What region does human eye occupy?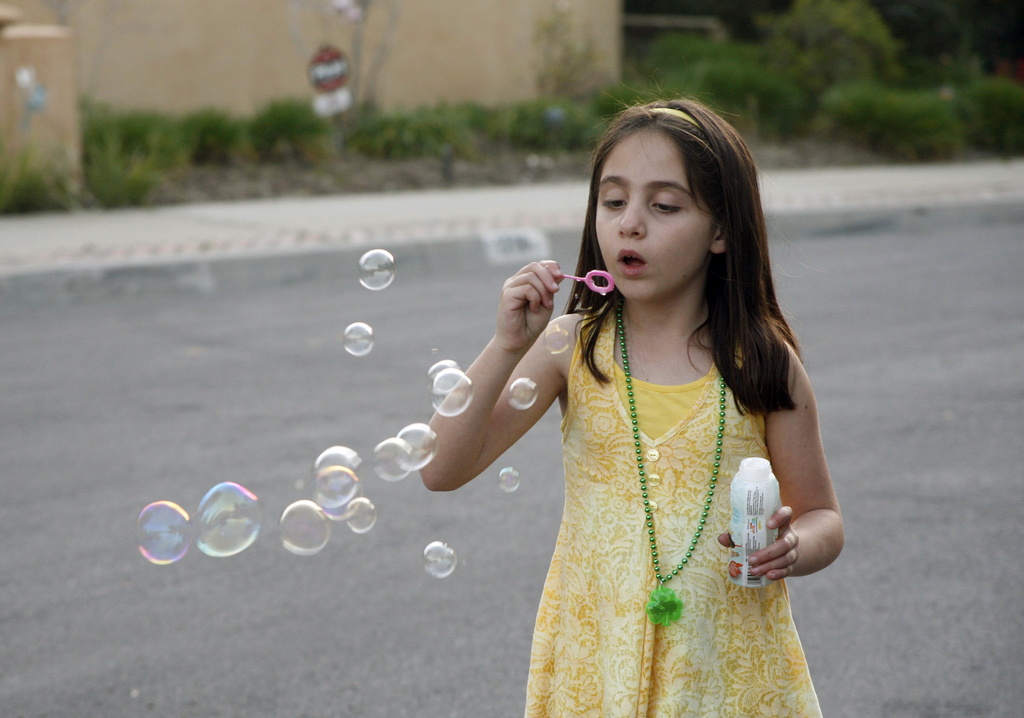
crop(648, 196, 684, 220).
